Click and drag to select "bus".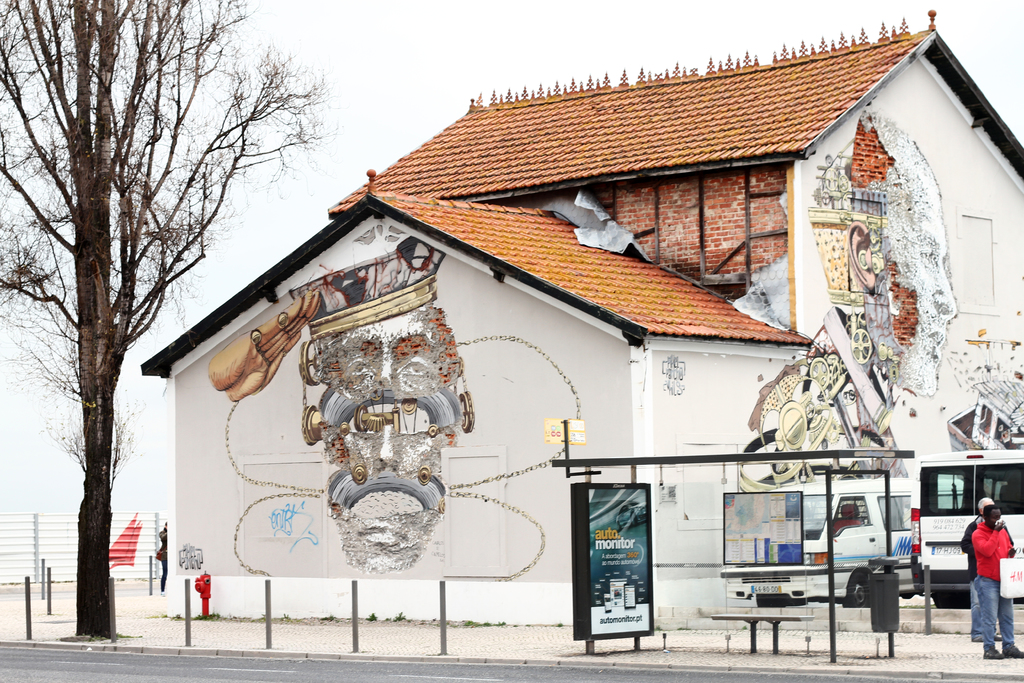
Selection: 724,478,963,607.
